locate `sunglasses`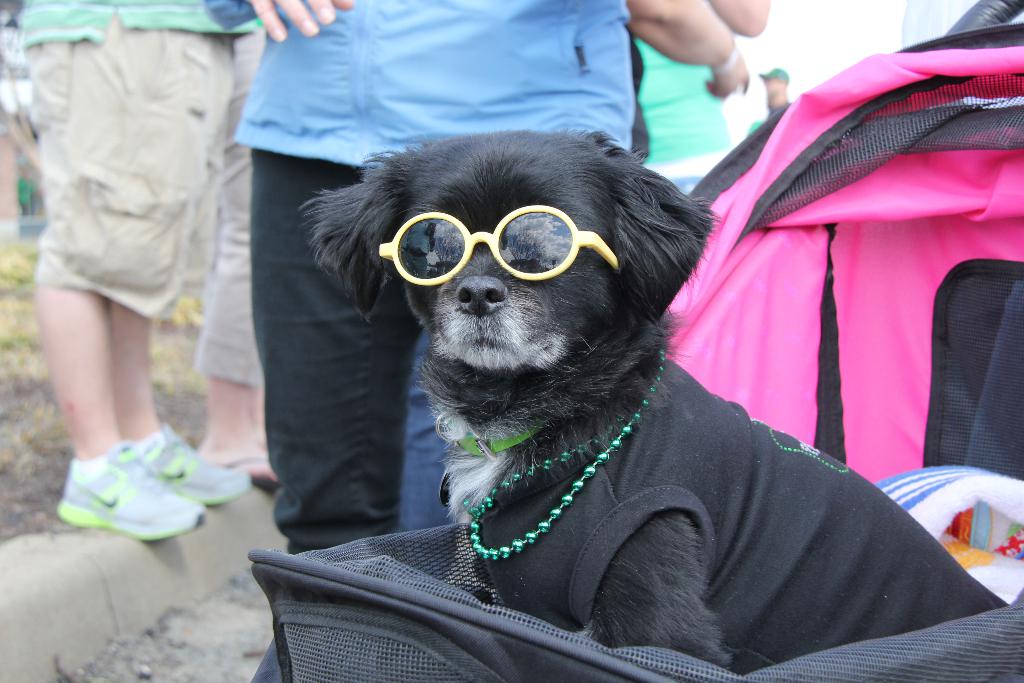
<box>378,205,618,286</box>
